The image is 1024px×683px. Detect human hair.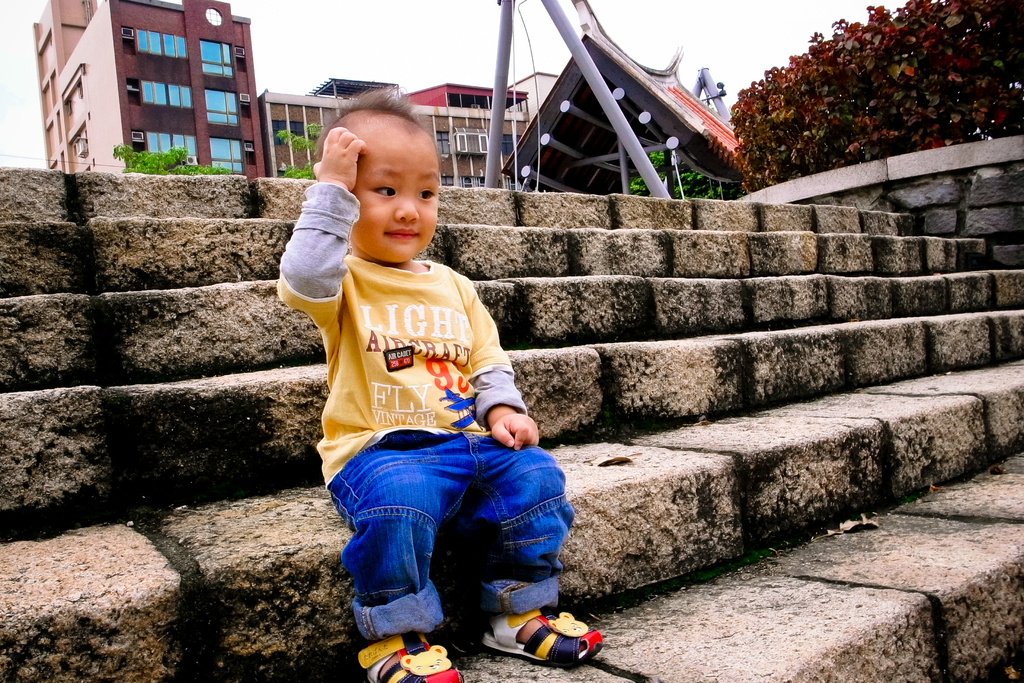
Detection: [312,90,436,238].
